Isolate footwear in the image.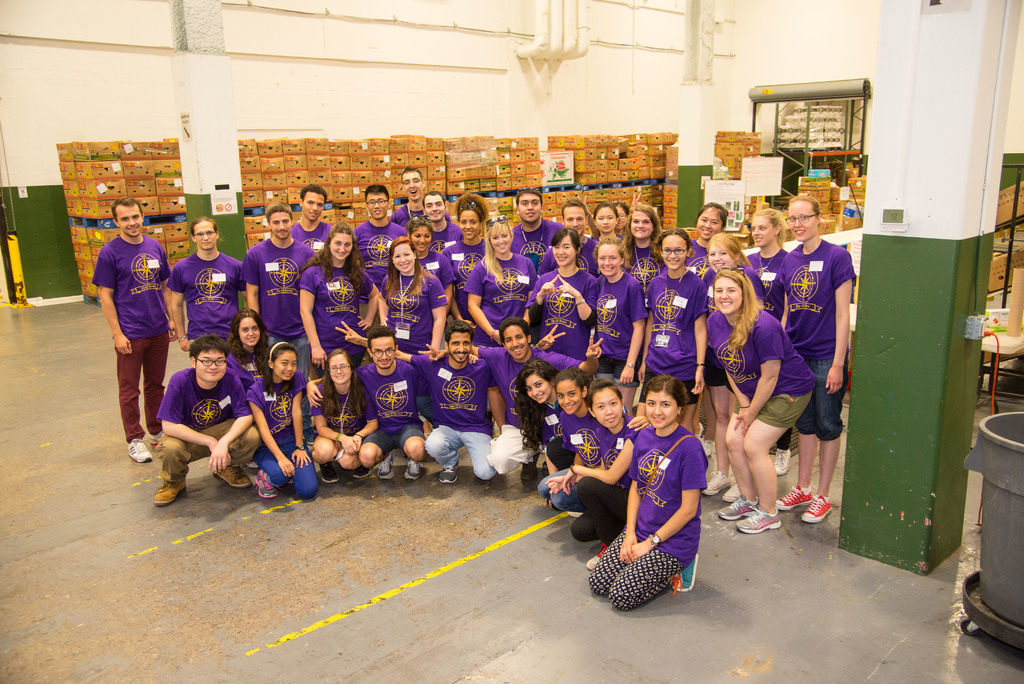
Isolated region: 671/556/694/589.
